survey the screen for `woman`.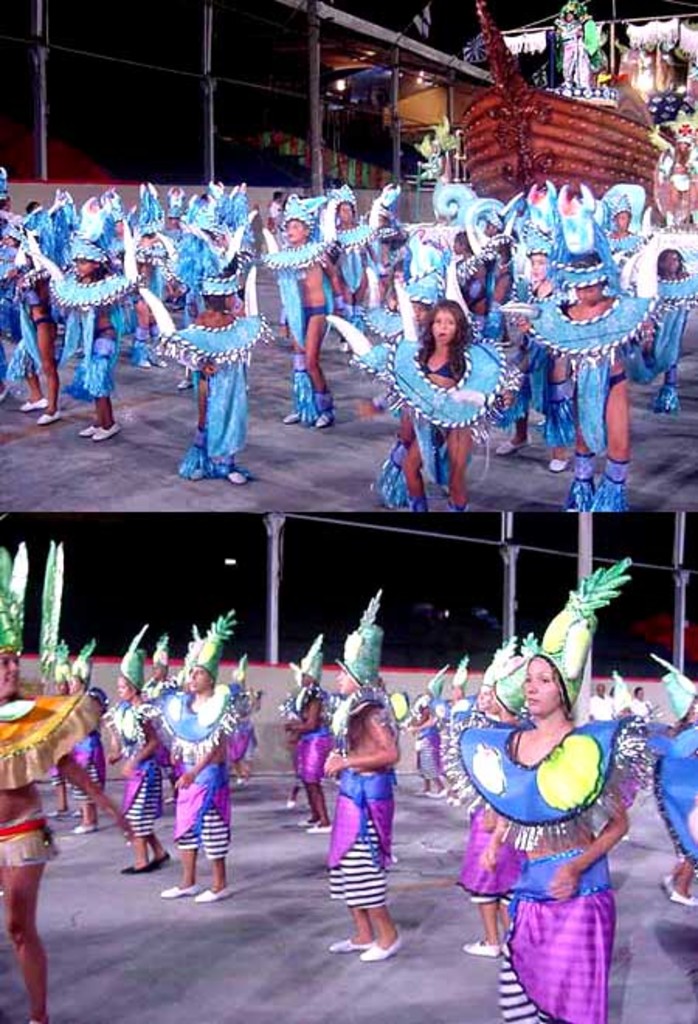
Survey found: 451:597:636:1022.
